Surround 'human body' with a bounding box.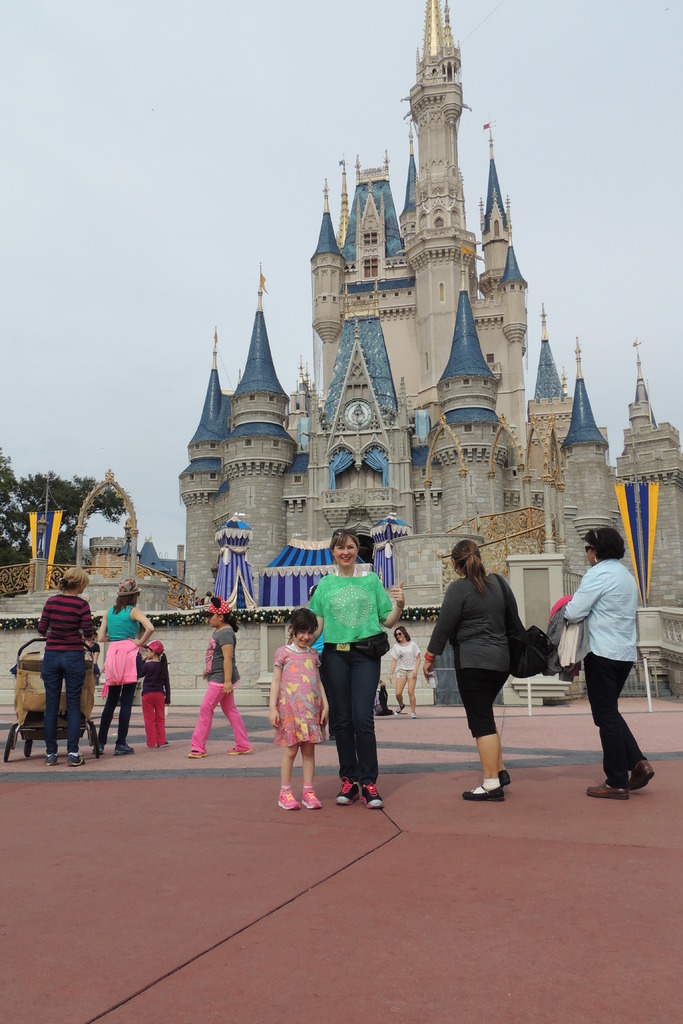
[left=96, top=602, right=154, bottom=751].
